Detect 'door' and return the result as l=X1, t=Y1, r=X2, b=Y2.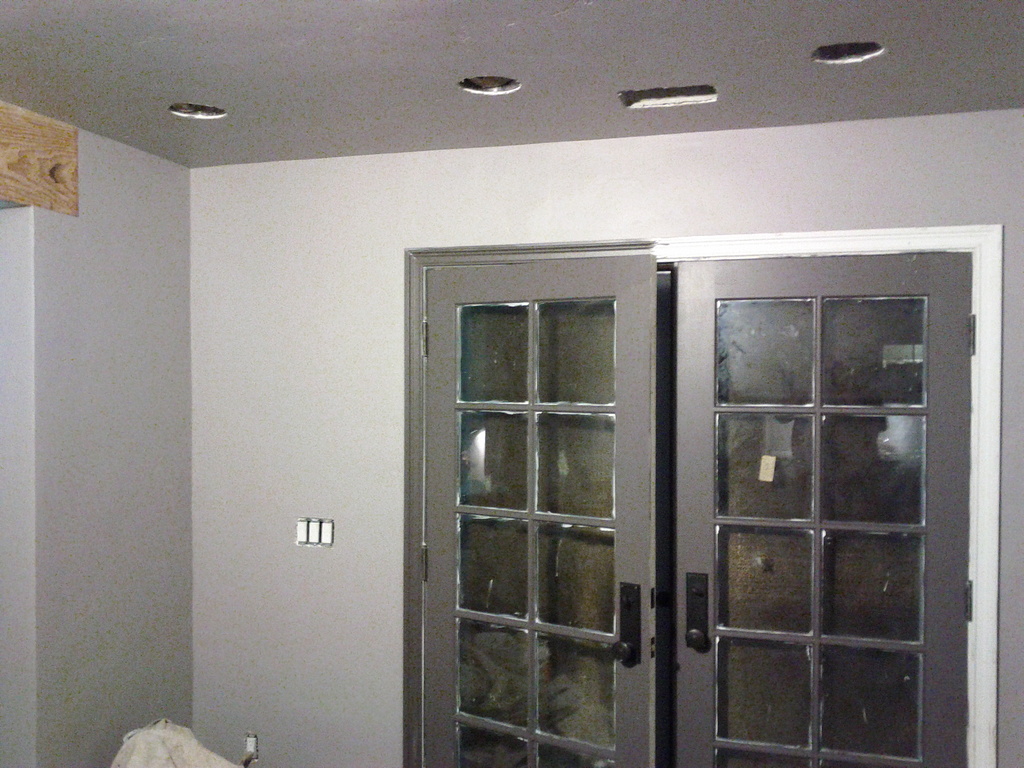
l=444, t=244, r=947, b=750.
